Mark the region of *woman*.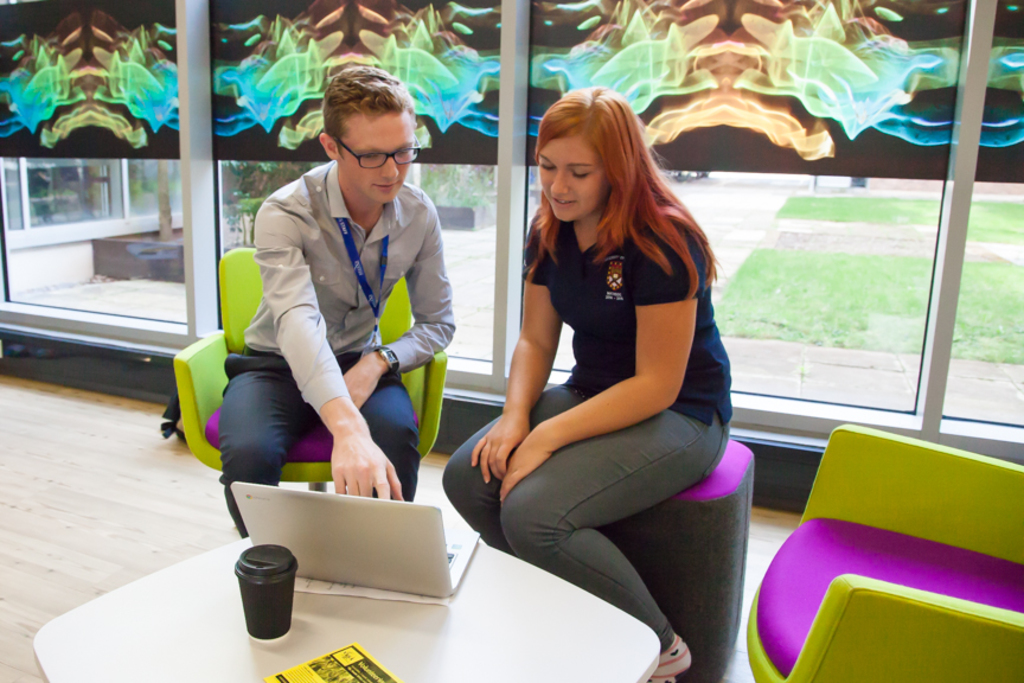
Region: box(450, 109, 744, 681).
